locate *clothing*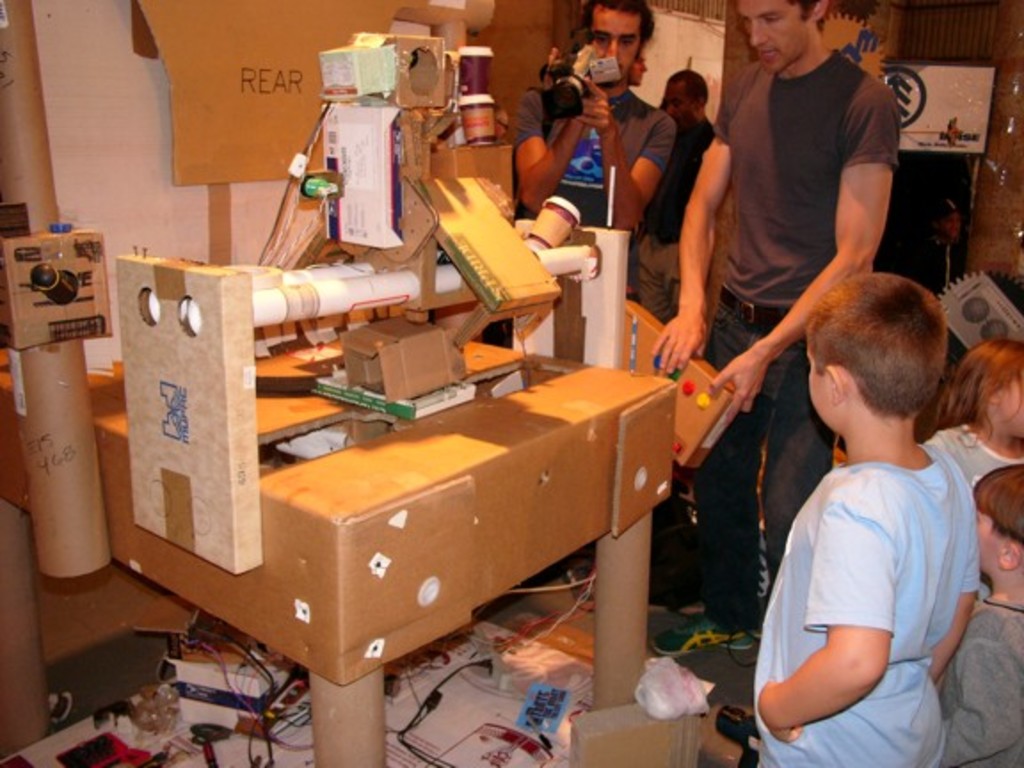
BBox(679, 44, 894, 640)
